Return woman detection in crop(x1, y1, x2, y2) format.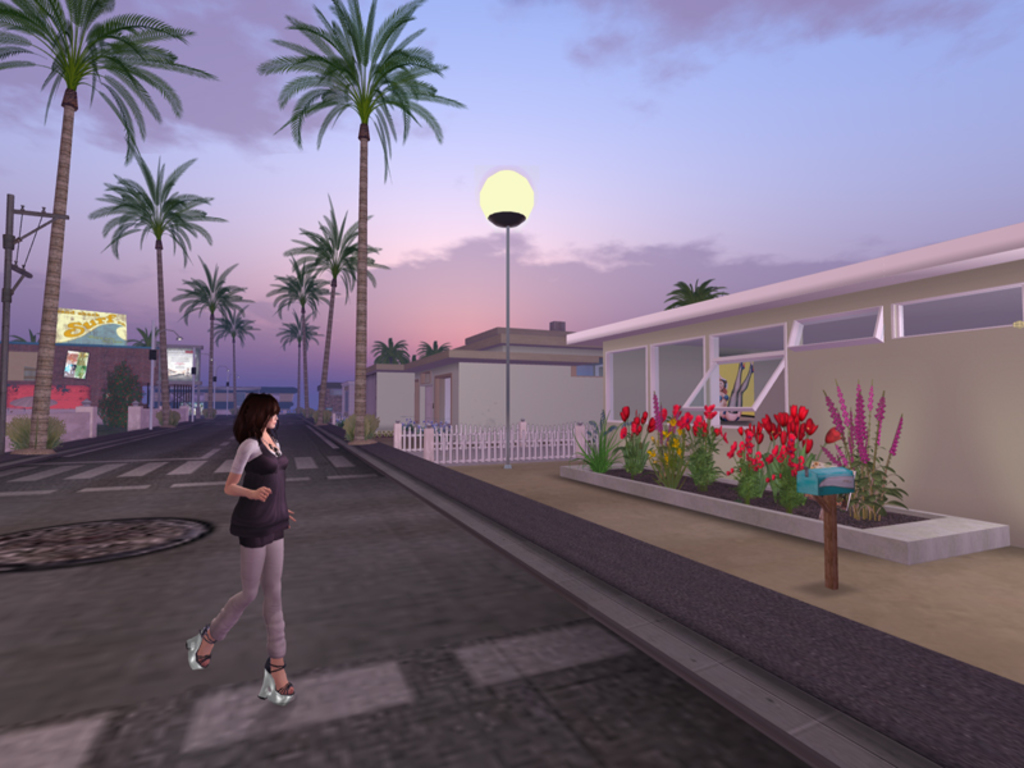
crop(216, 392, 311, 703).
